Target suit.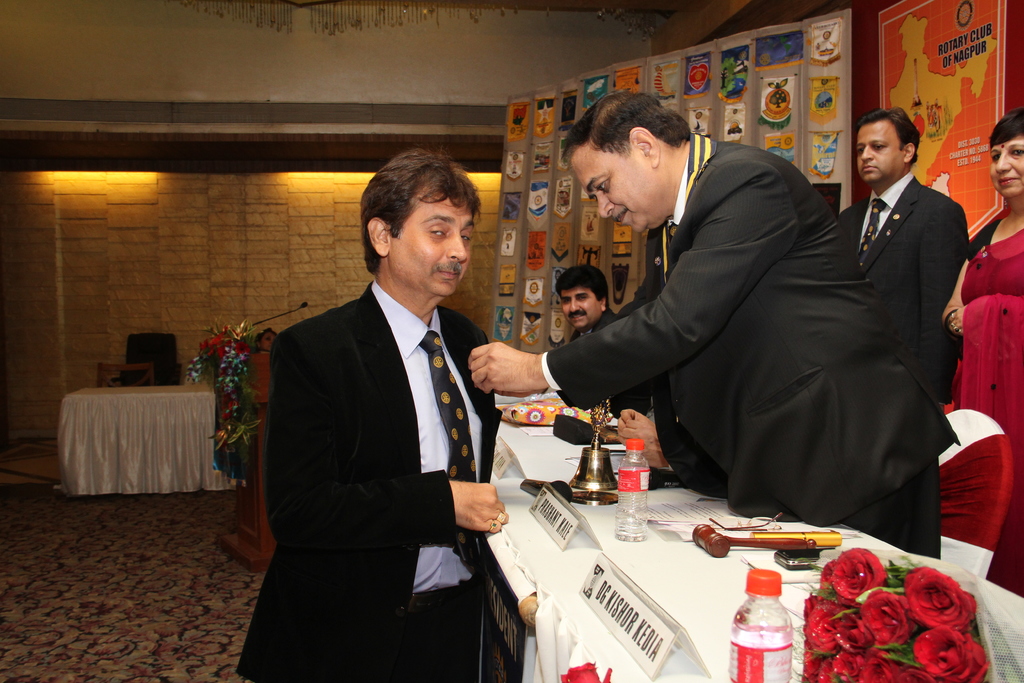
Target region: l=234, t=278, r=511, b=682.
